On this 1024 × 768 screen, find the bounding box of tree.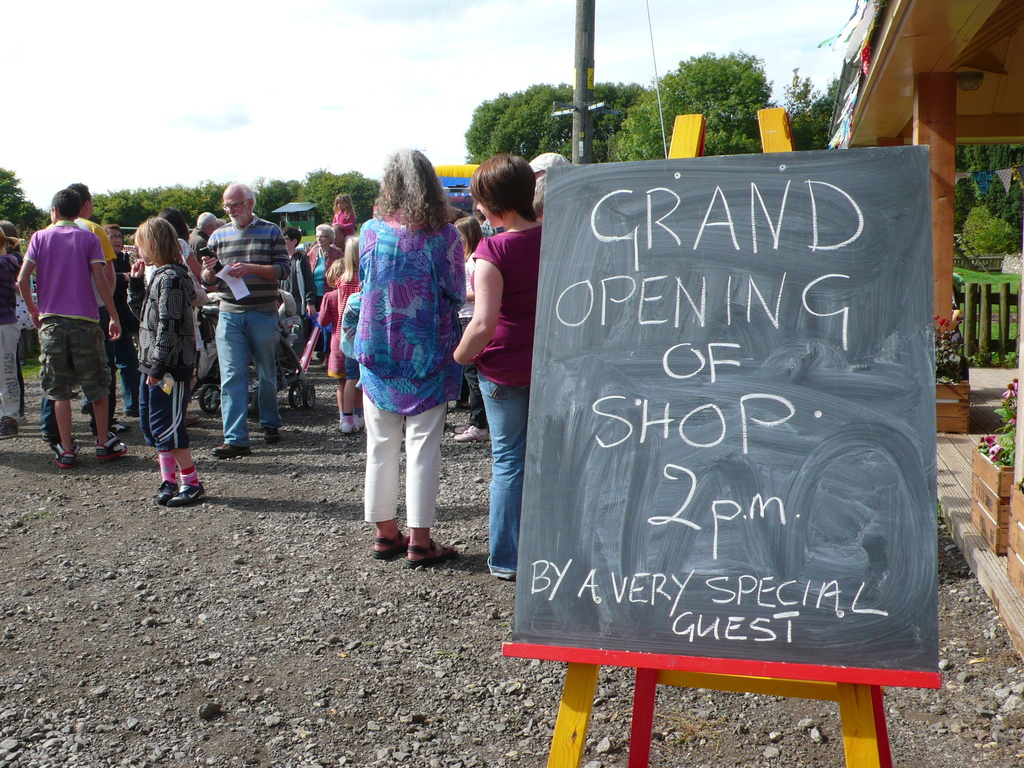
Bounding box: x1=955 y1=206 x2=1012 y2=258.
